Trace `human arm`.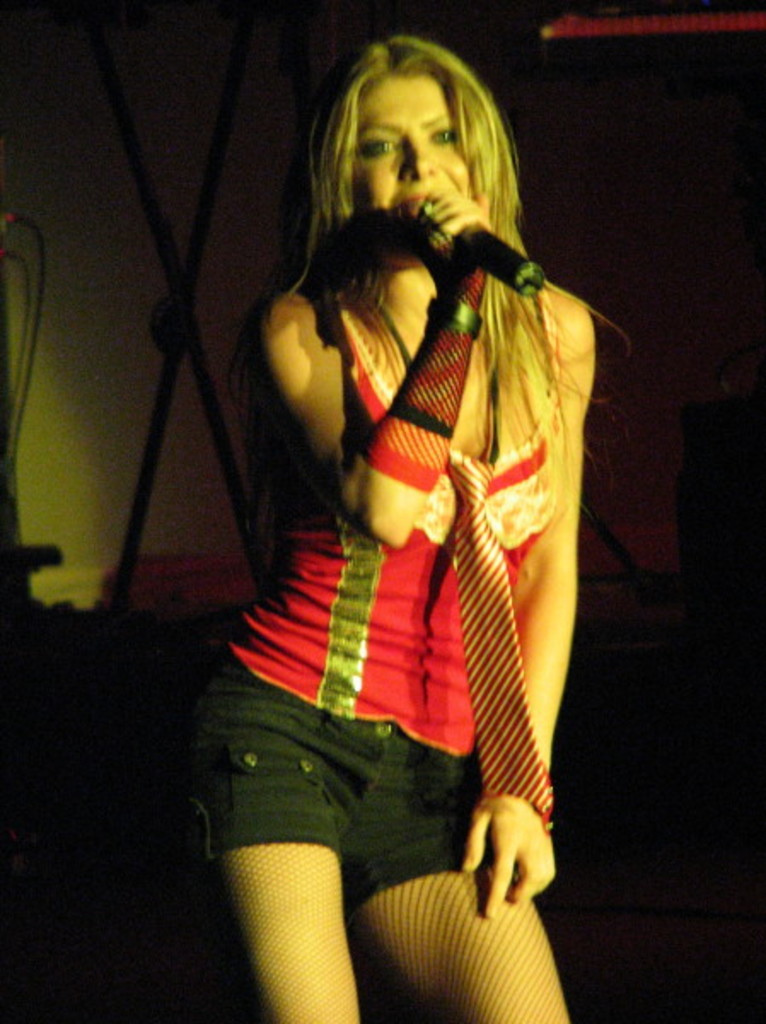
Traced to rect(259, 196, 479, 550).
